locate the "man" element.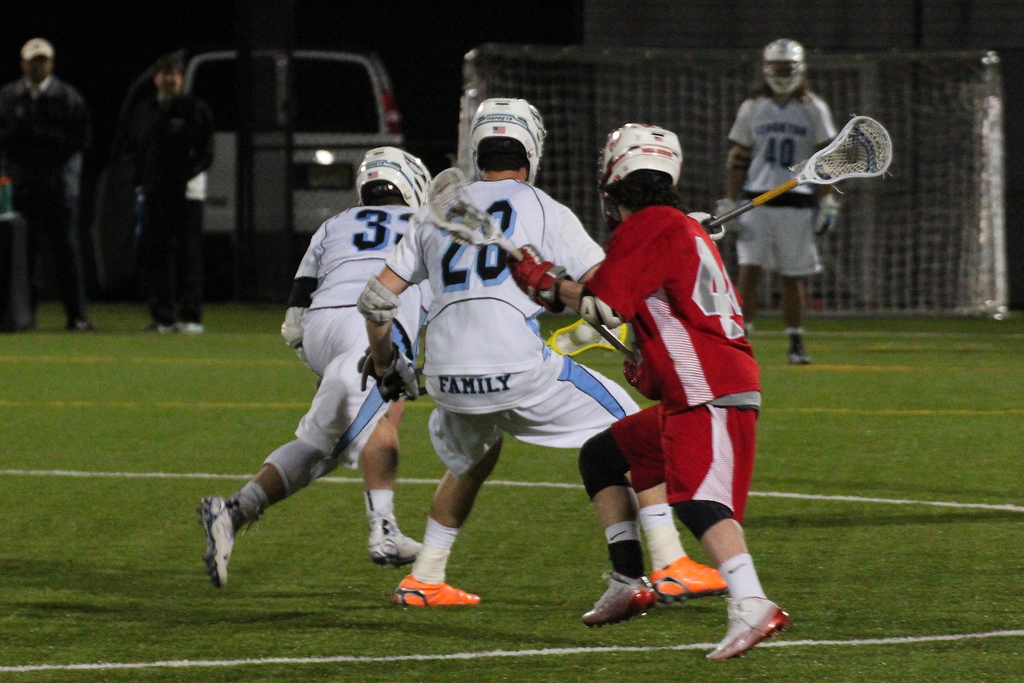
Element bbox: x1=710, y1=38, x2=835, y2=366.
